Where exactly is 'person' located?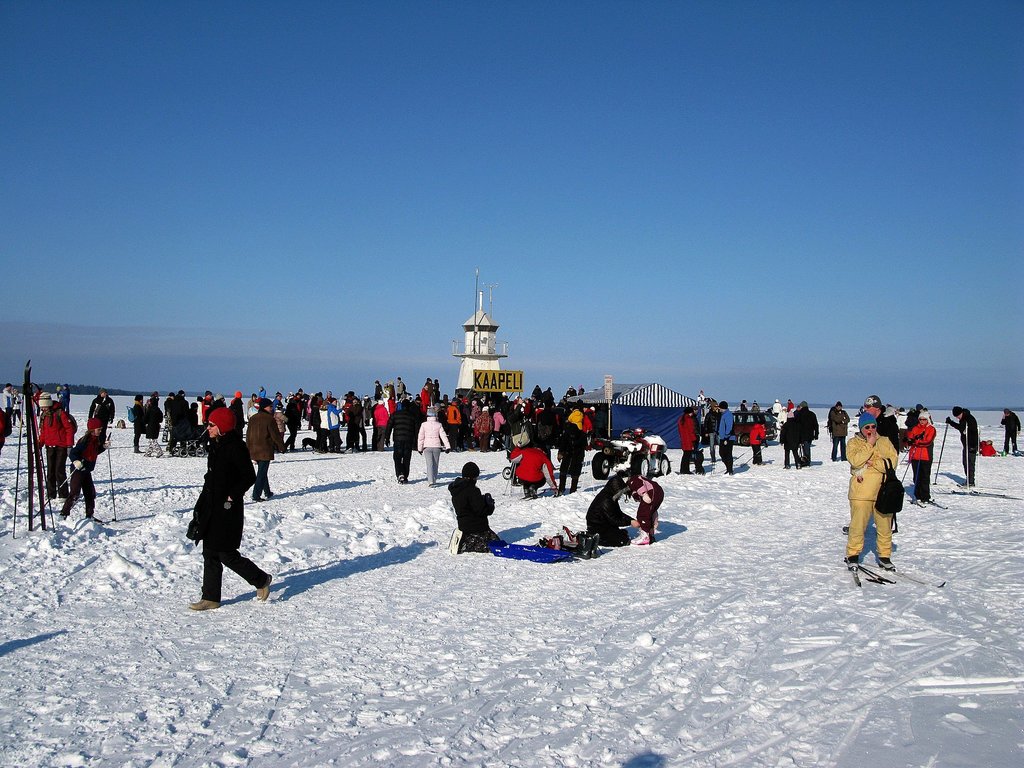
Its bounding box is rect(178, 412, 263, 620).
